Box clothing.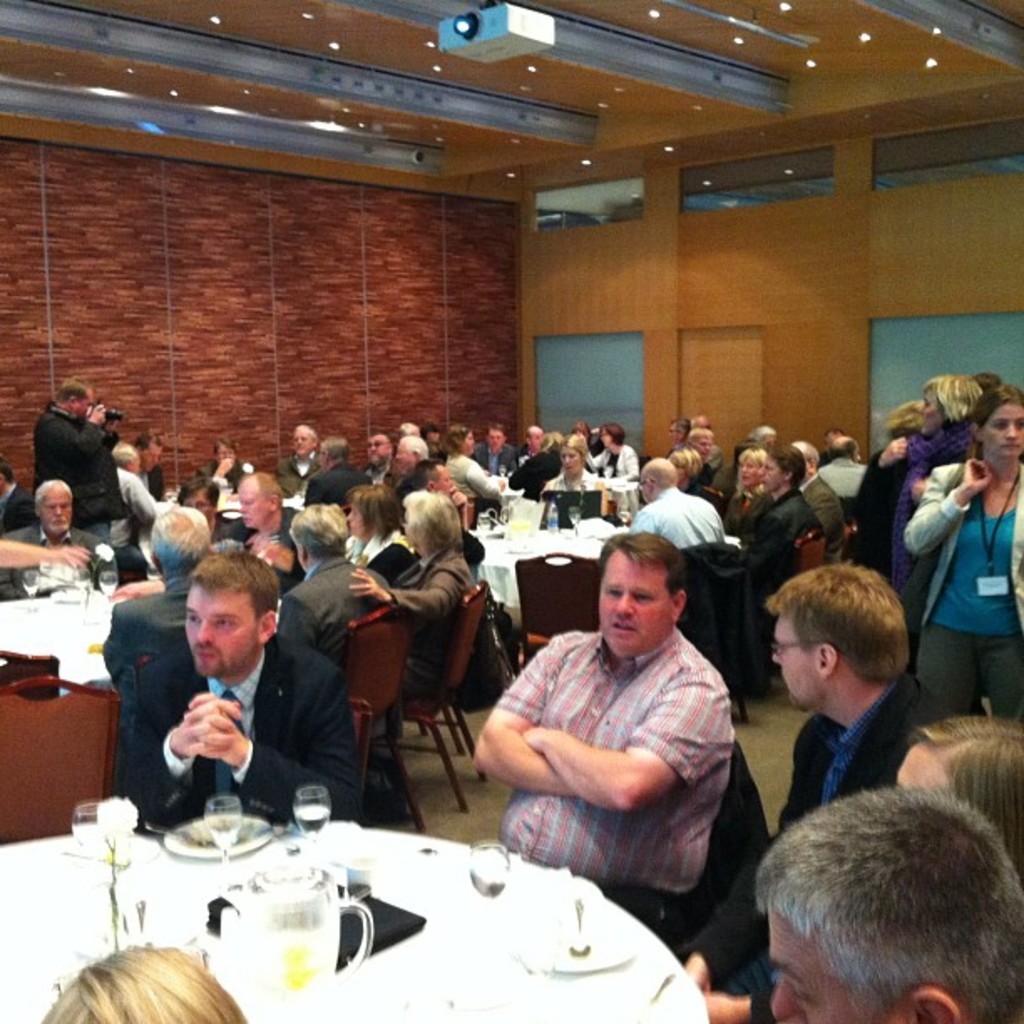
select_region(820, 460, 872, 499).
